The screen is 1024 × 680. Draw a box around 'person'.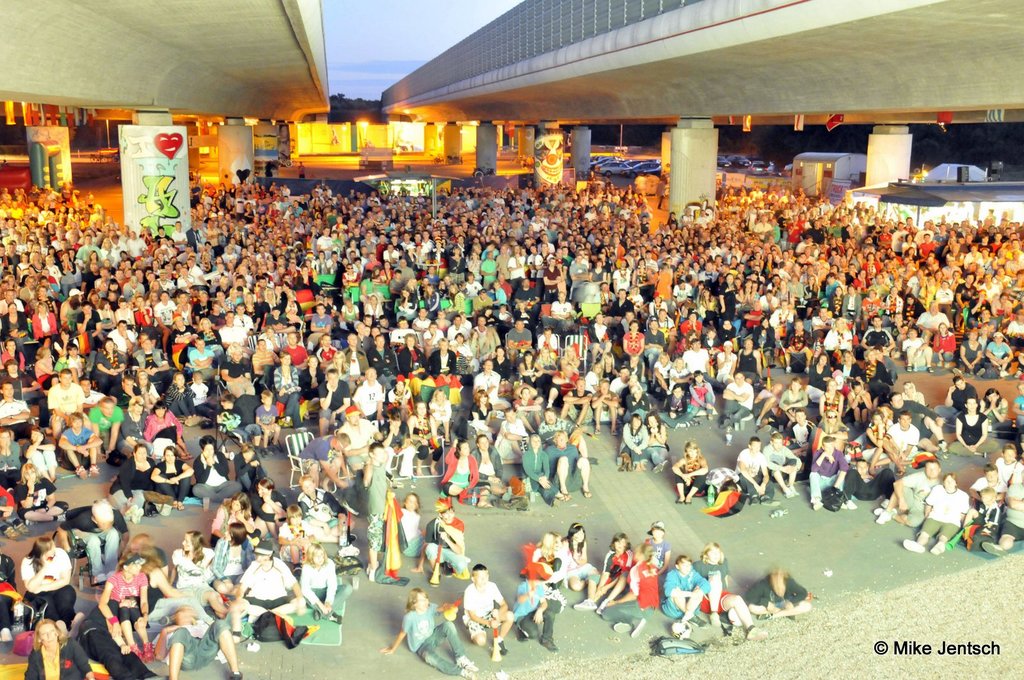
rect(863, 407, 900, 474).
